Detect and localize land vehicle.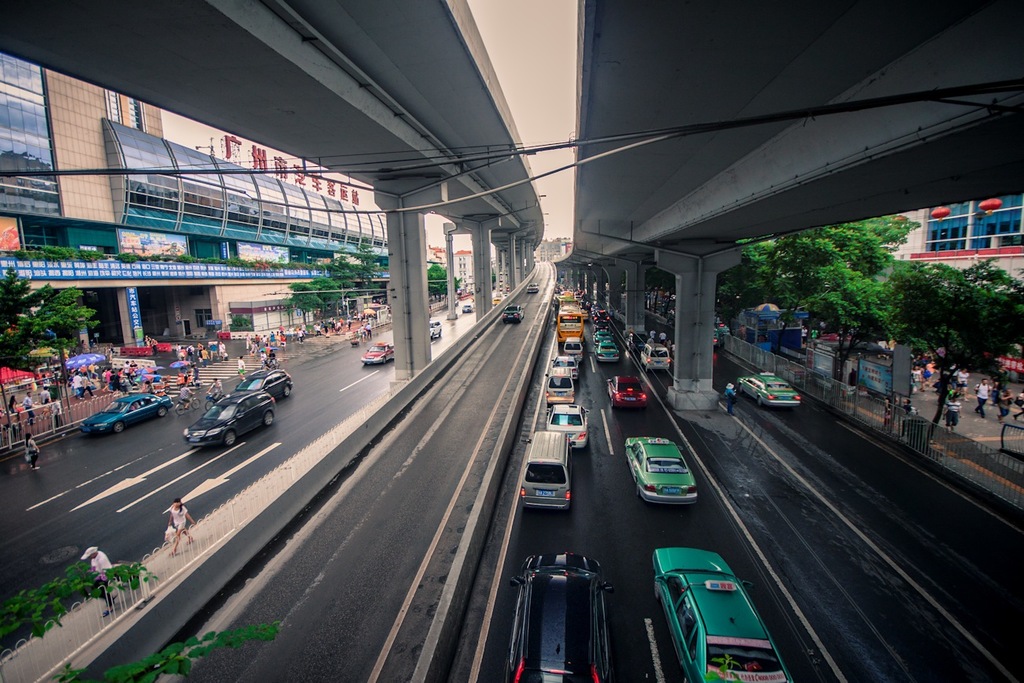
Localized at left=553, top=354, right=577, bottom=381.
